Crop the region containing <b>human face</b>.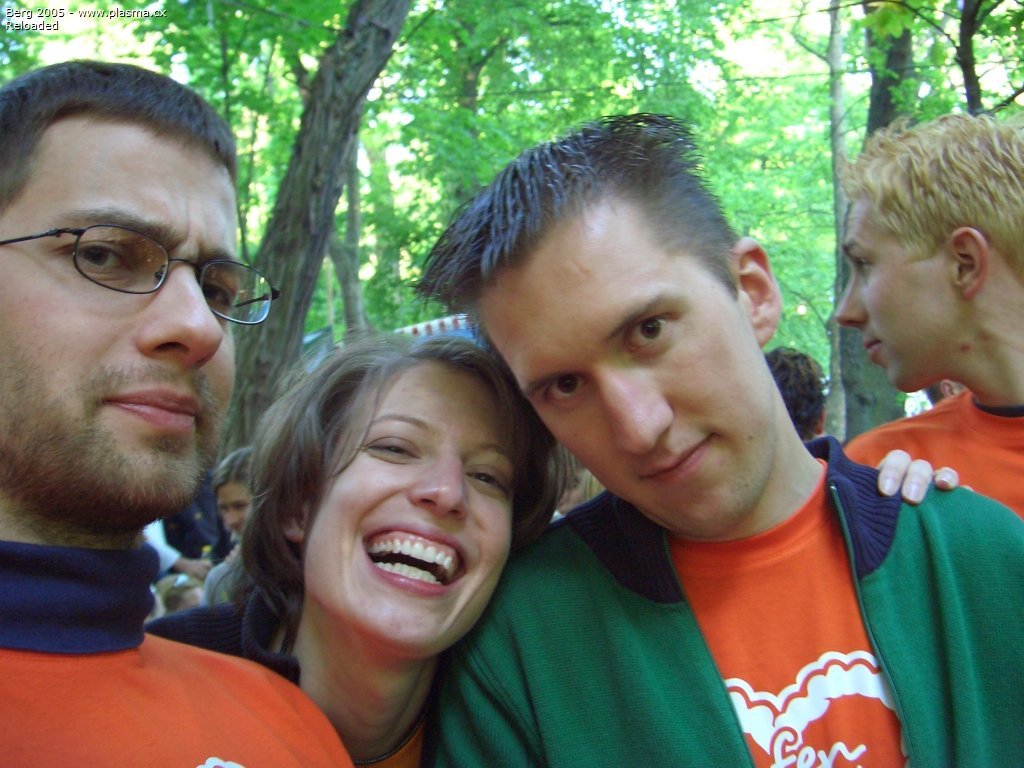
Crop region: region(841, 194, 966, 384).
